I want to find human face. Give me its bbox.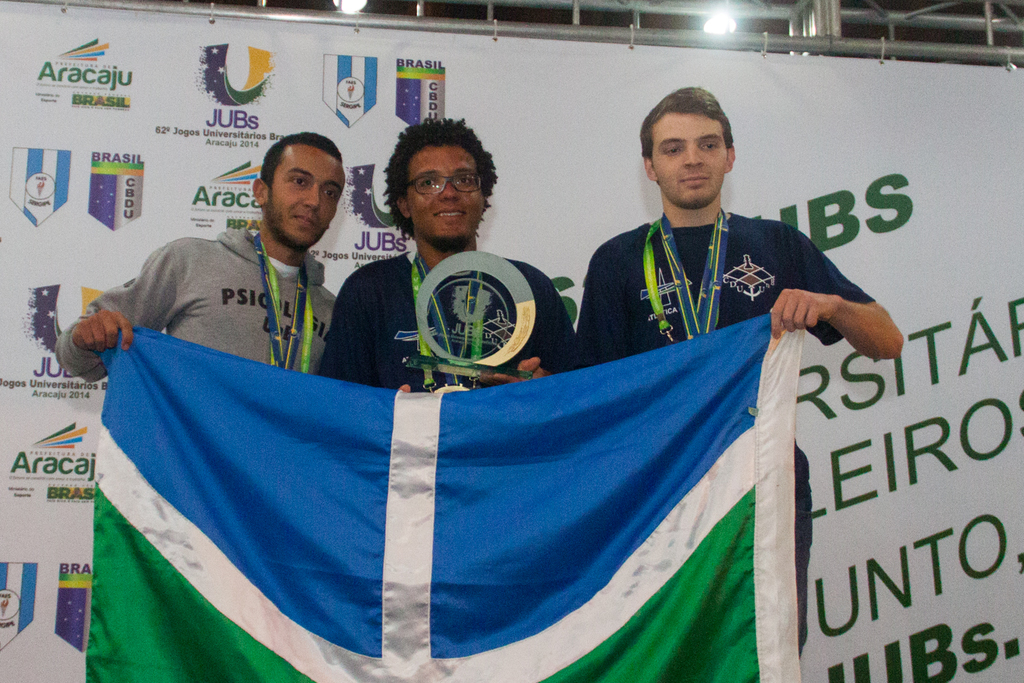
locate(404, 145, 483, 243).
